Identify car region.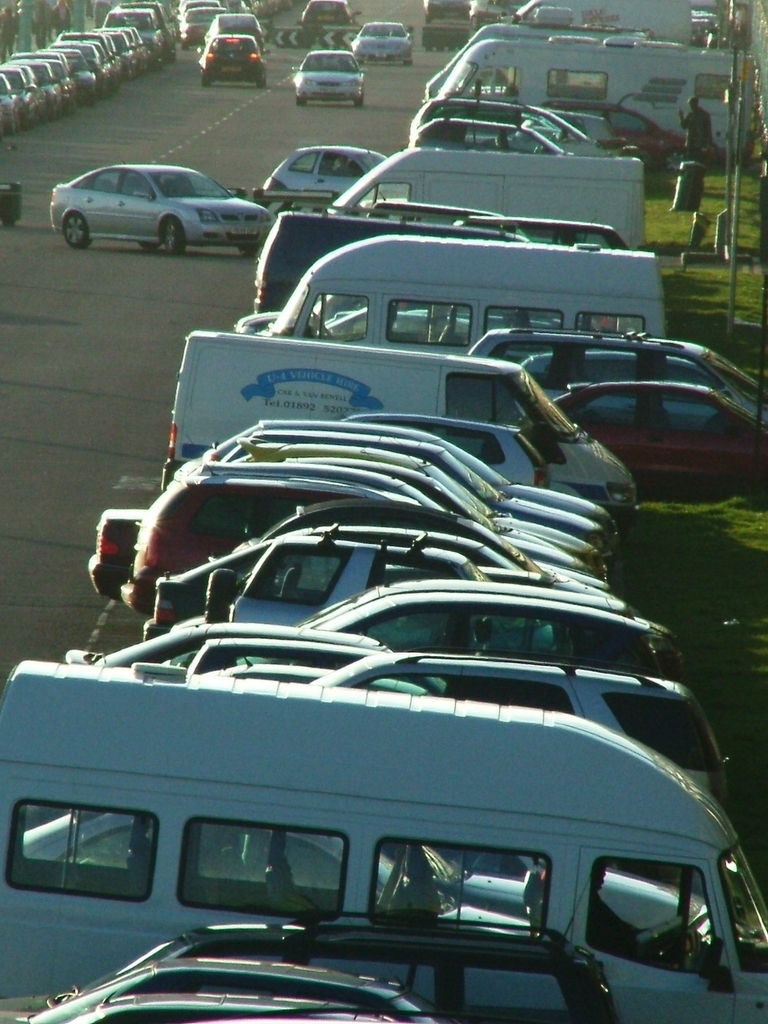
Region: [x1=299, y1=0, x2=350, y2=23].
